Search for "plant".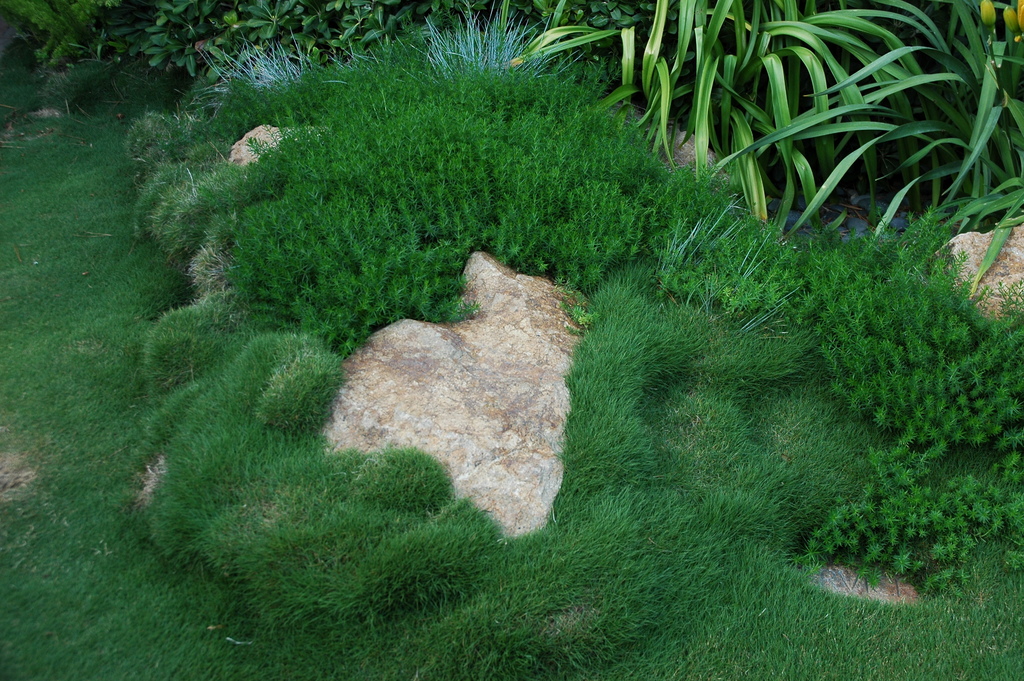
Found at x1=20 y1=0 x2=121 y2=72.
